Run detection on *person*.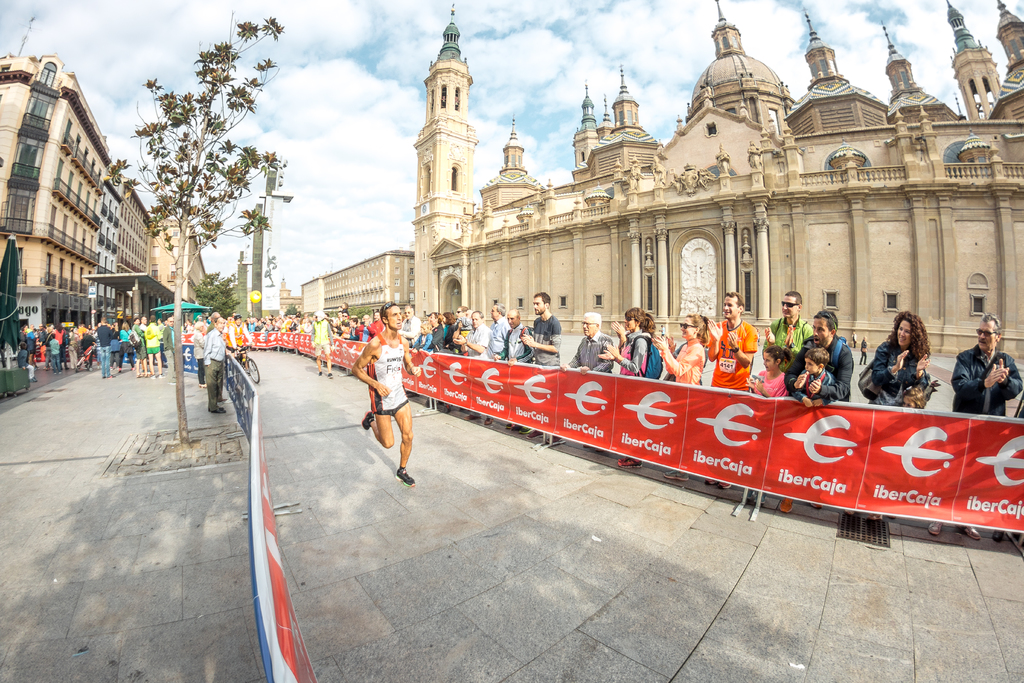
Result: x1=223, y1=313, x2=249, y2=355.
